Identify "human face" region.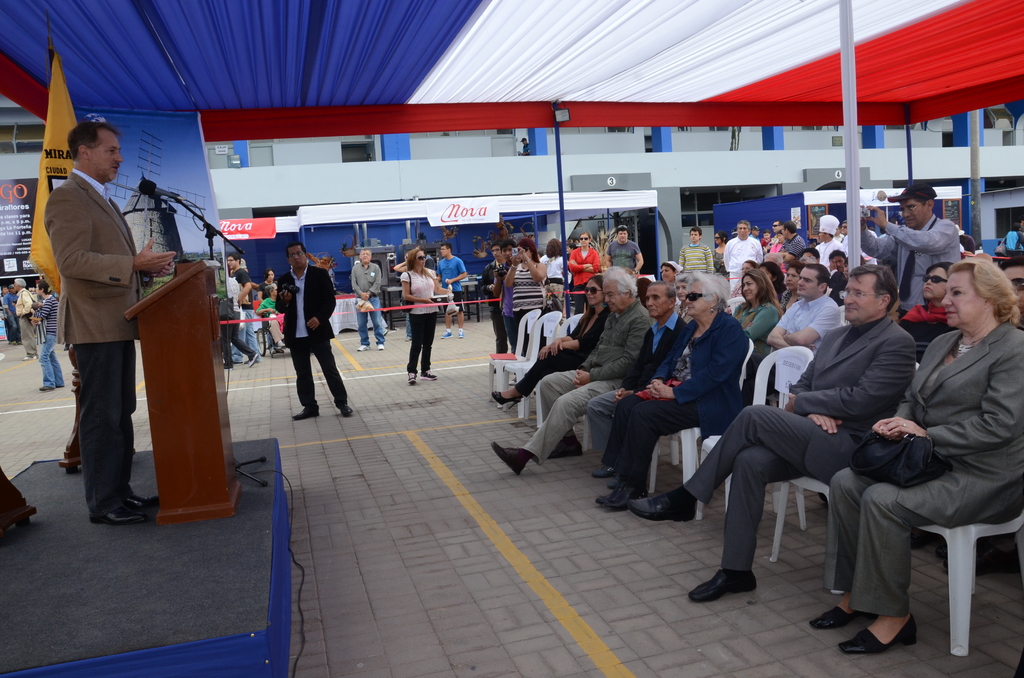
Region: (left=586, top=279, right=604, bottom=307).
